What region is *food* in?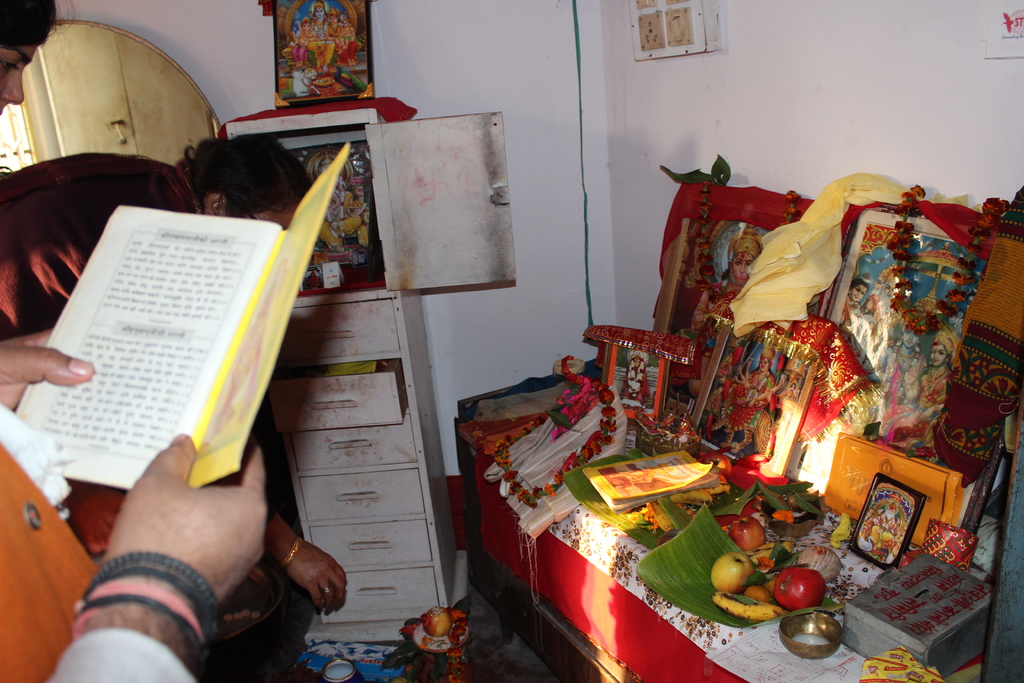
BBox(630, 486, 732, 536).
